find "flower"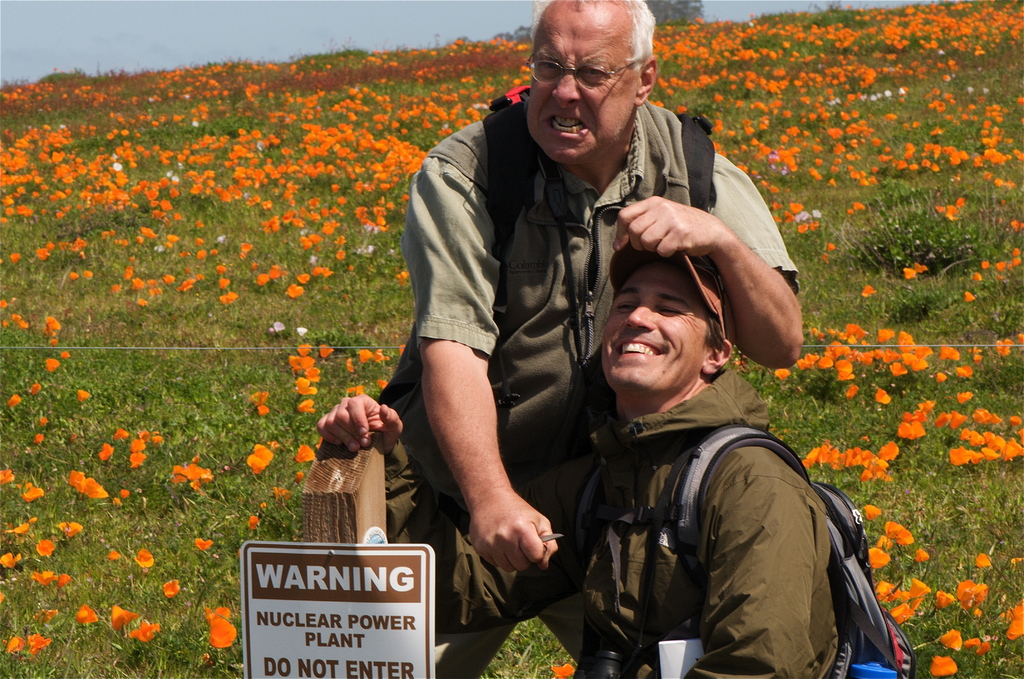
{"x1": 0, "y1": 464, "x2": 19, "y2": 486}
